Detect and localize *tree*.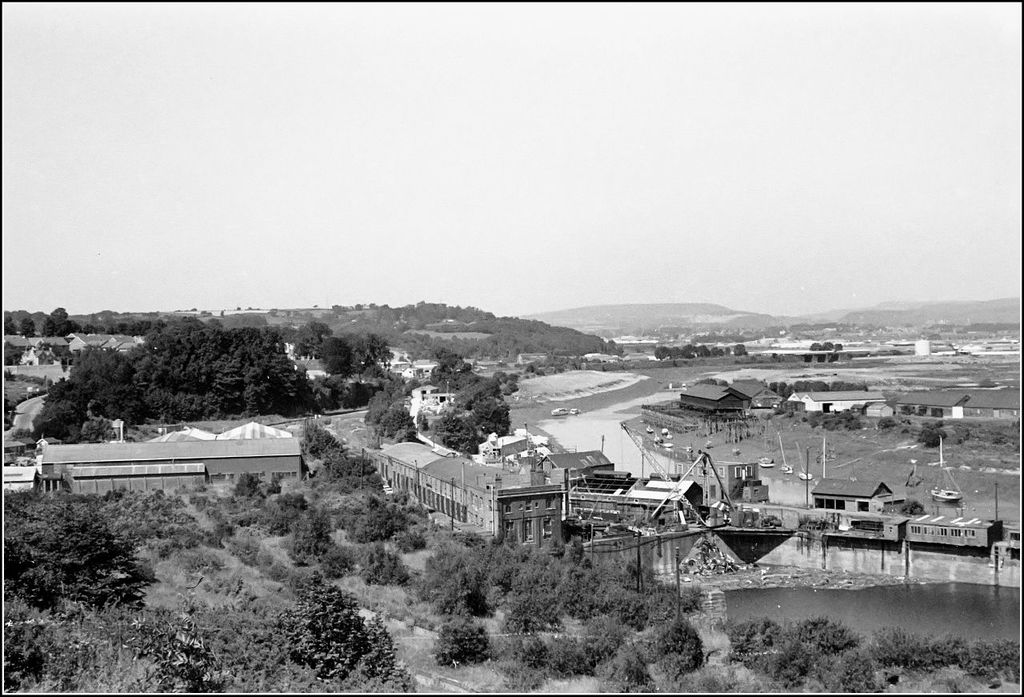
Localized at 258,573,402,684.
